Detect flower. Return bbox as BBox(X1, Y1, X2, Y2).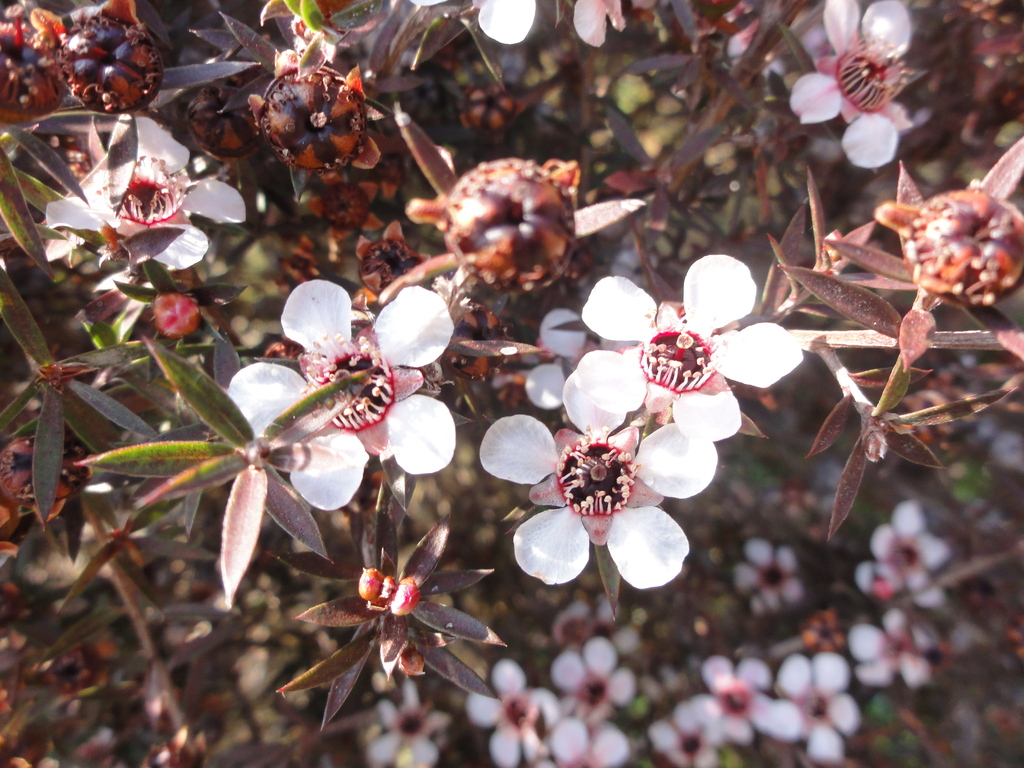
BBox(844, 607, 936, 685).
